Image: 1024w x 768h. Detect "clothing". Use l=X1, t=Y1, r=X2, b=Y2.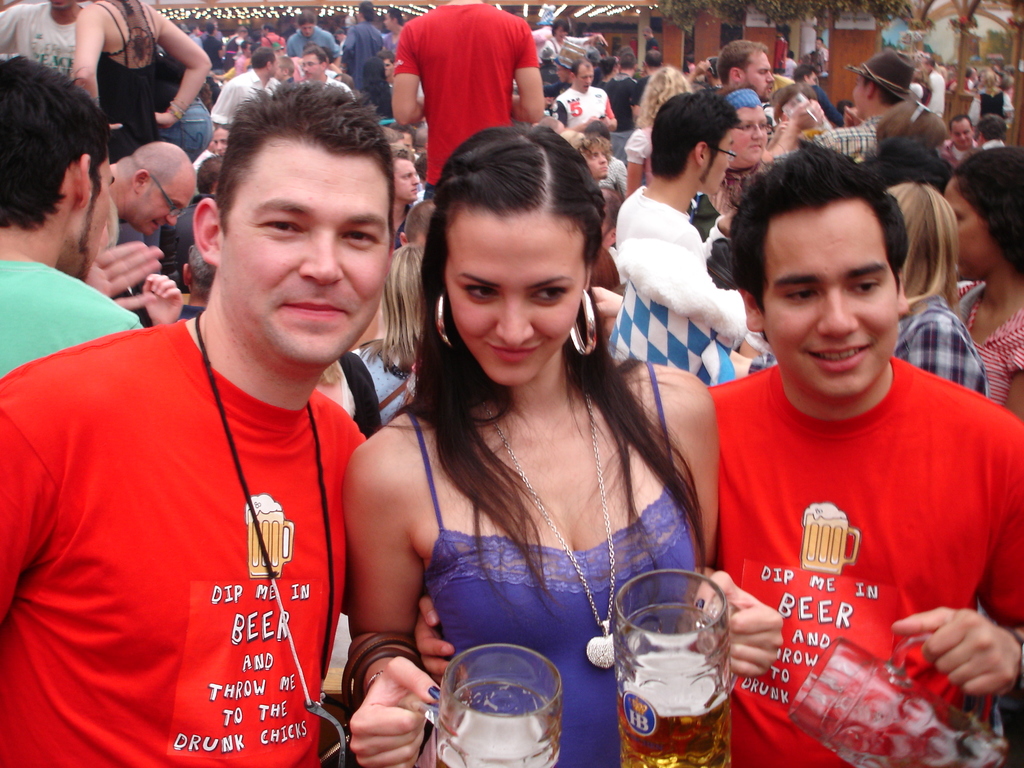
l=29, t=291, r=367, b=738.
